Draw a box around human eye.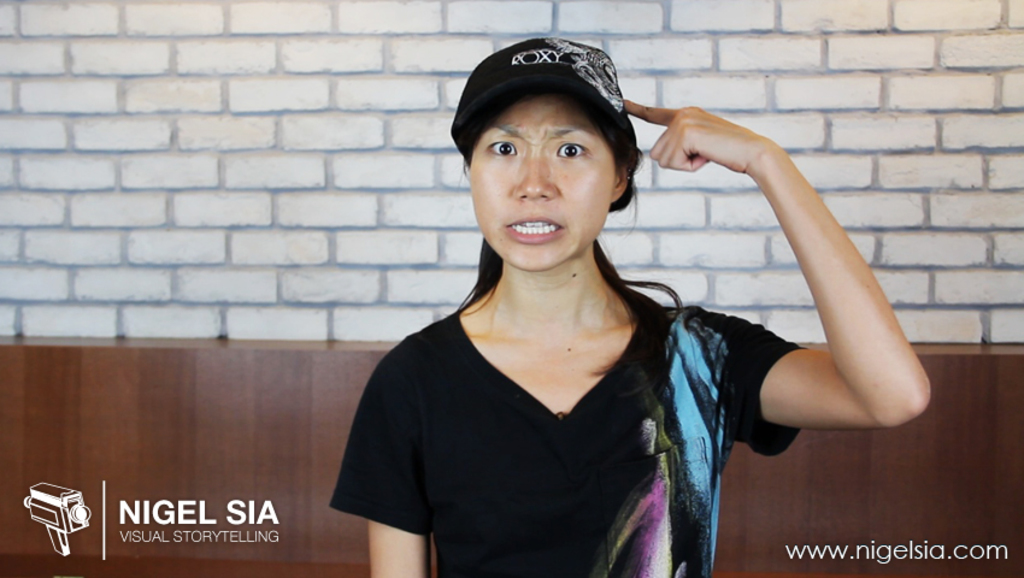
(x1=555, y1=142, x2=594, y2=165).
